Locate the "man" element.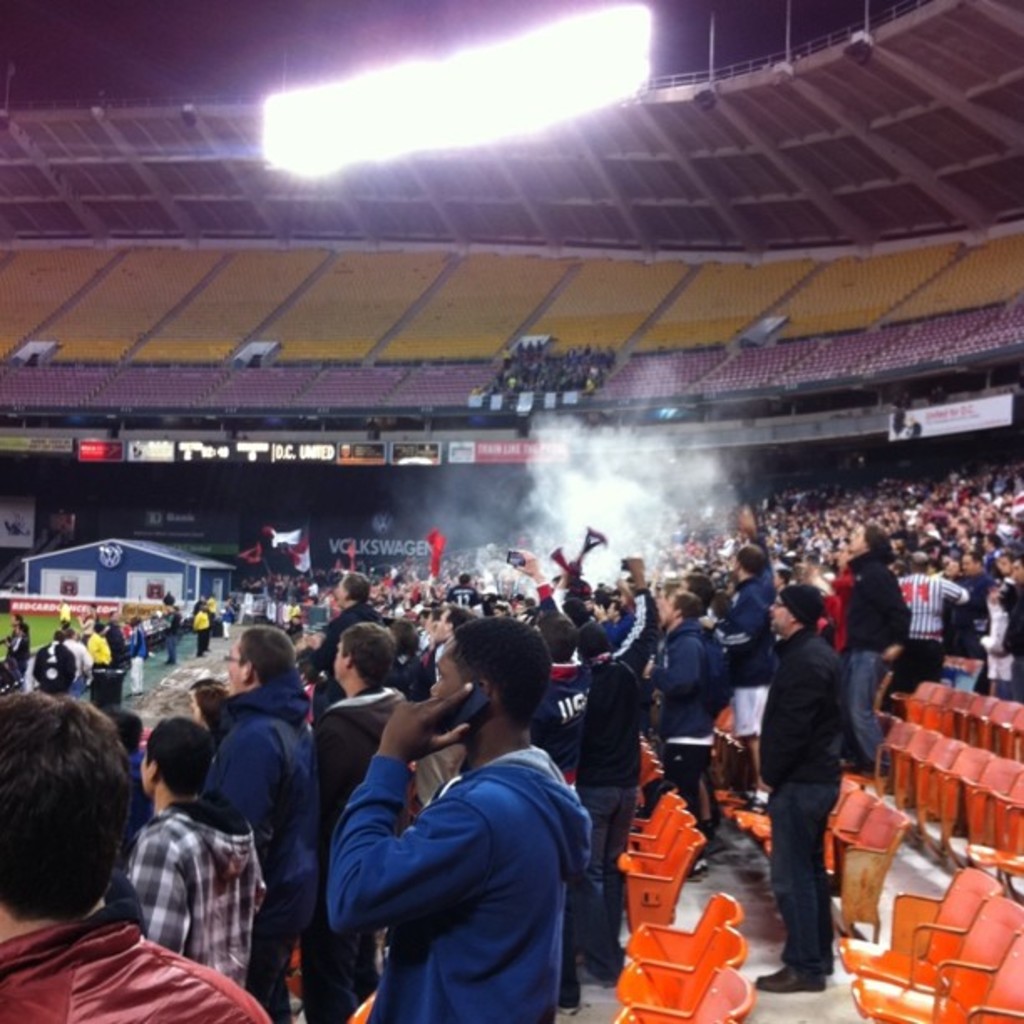
Element bbox: l=512, t=552, r=592, b=1017.
